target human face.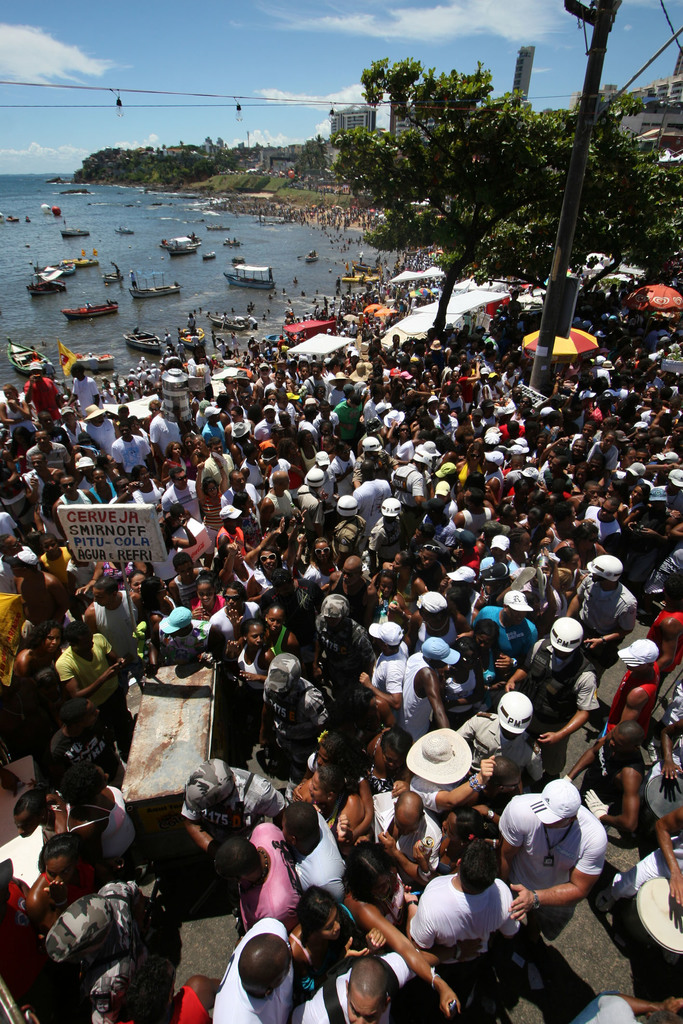
Target region: rect(520, 397, 529, 408).
